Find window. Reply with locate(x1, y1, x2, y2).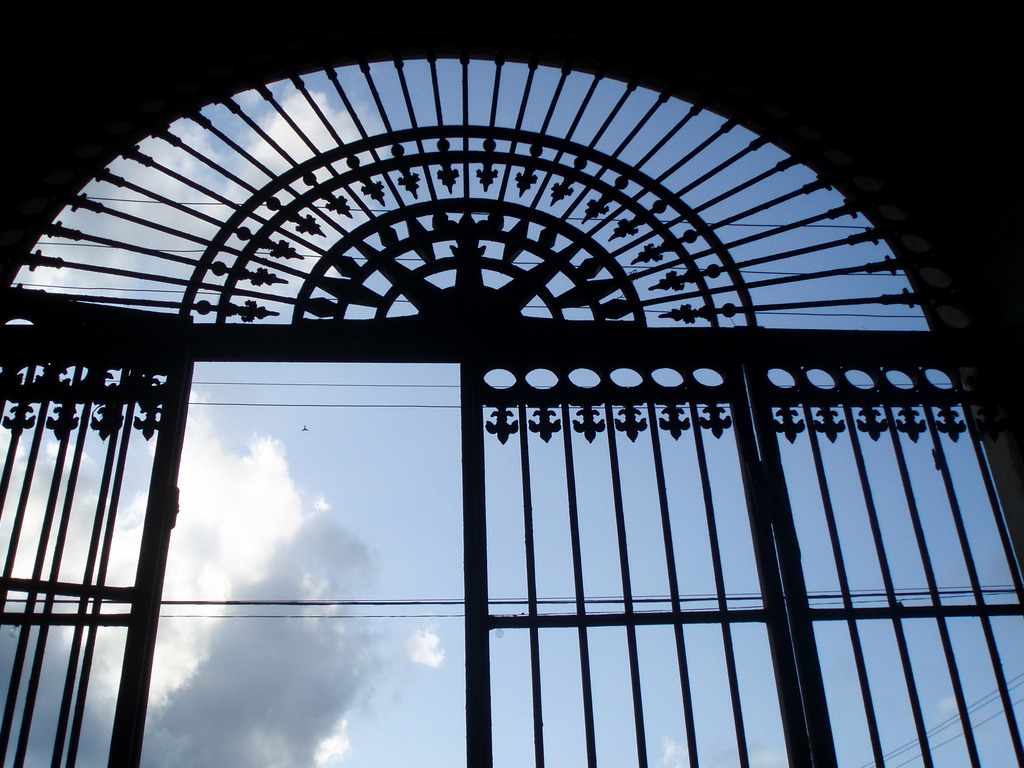
locate(123, 266, 510, 758).
